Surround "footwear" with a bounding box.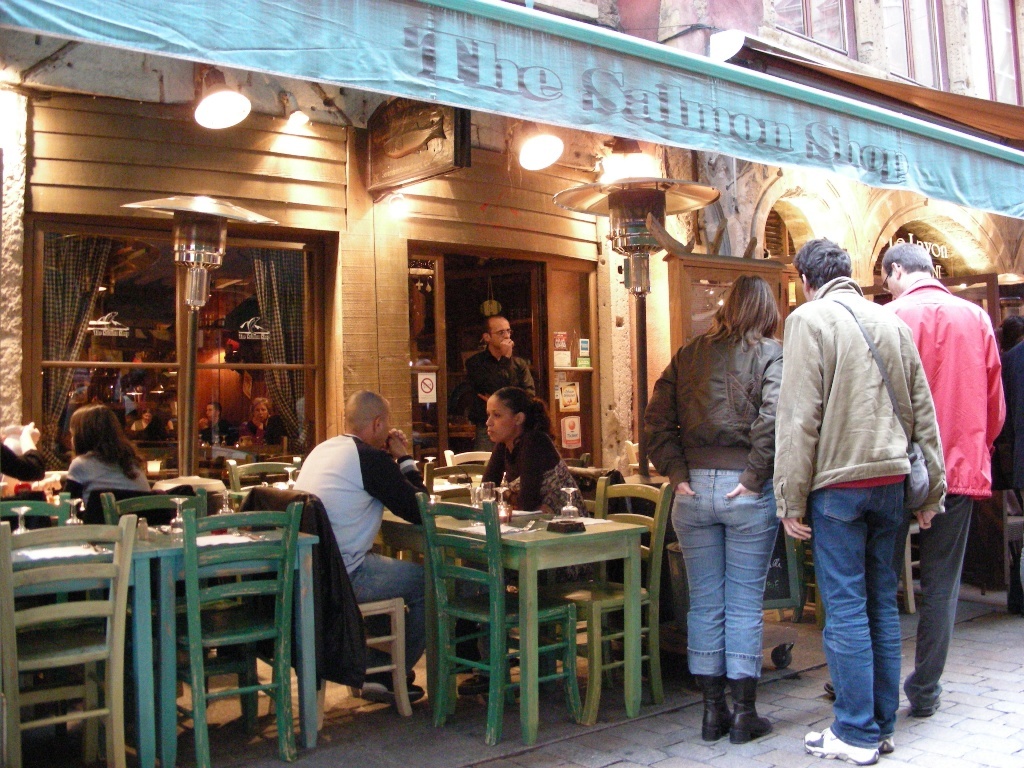
<region>821, 680, 842, 695</region>.
